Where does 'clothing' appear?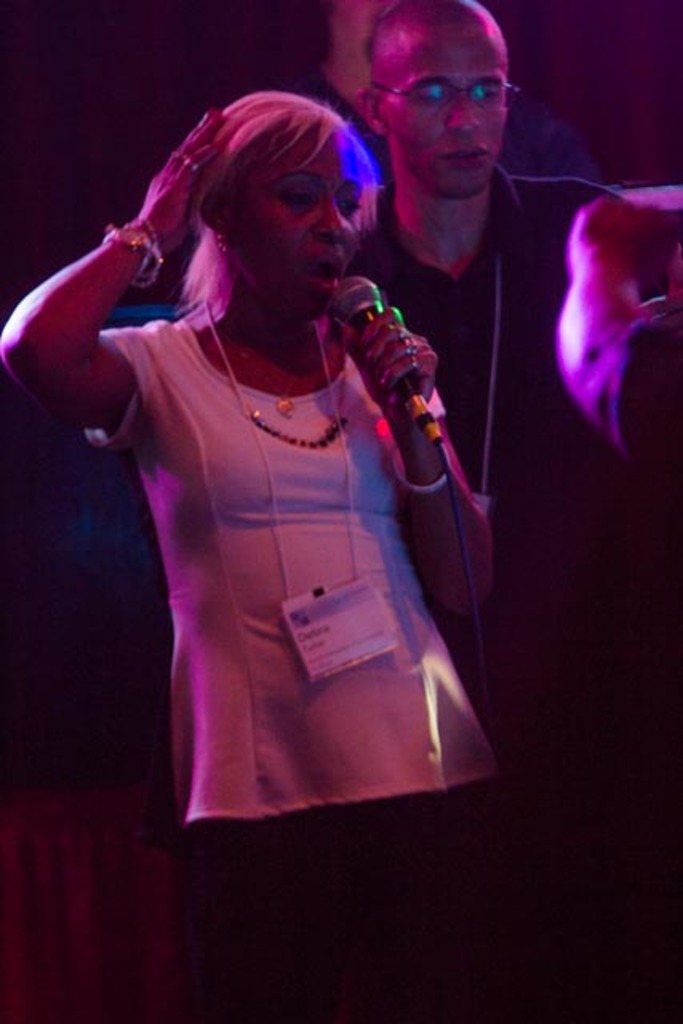
Appears at (x1=339, y1=160, x2=601, y2=715).
